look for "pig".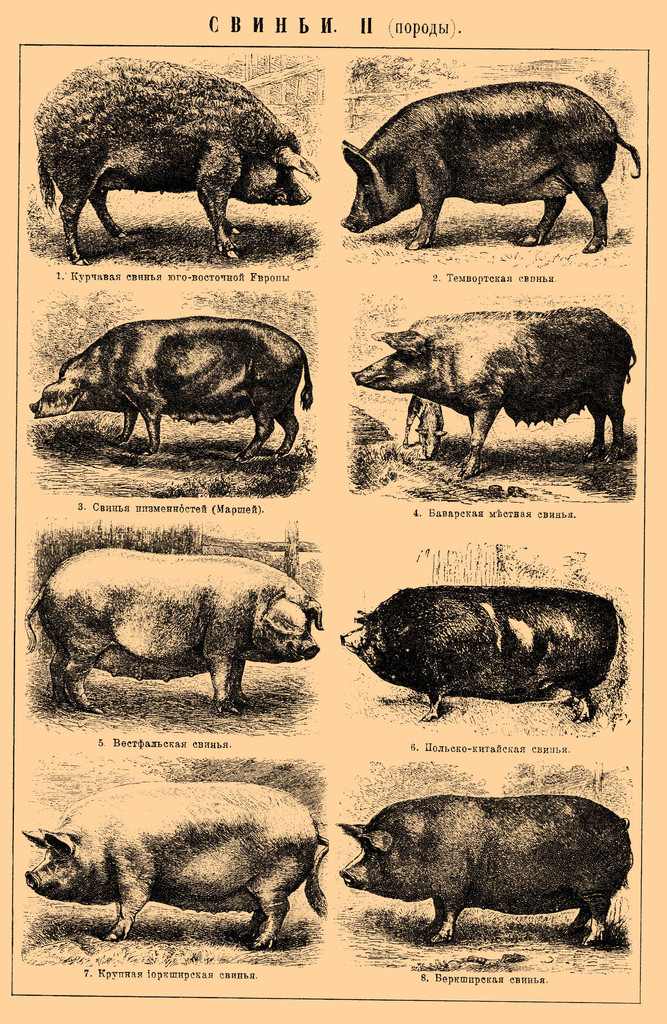
Found: detection(31, 57, 317, 264).
